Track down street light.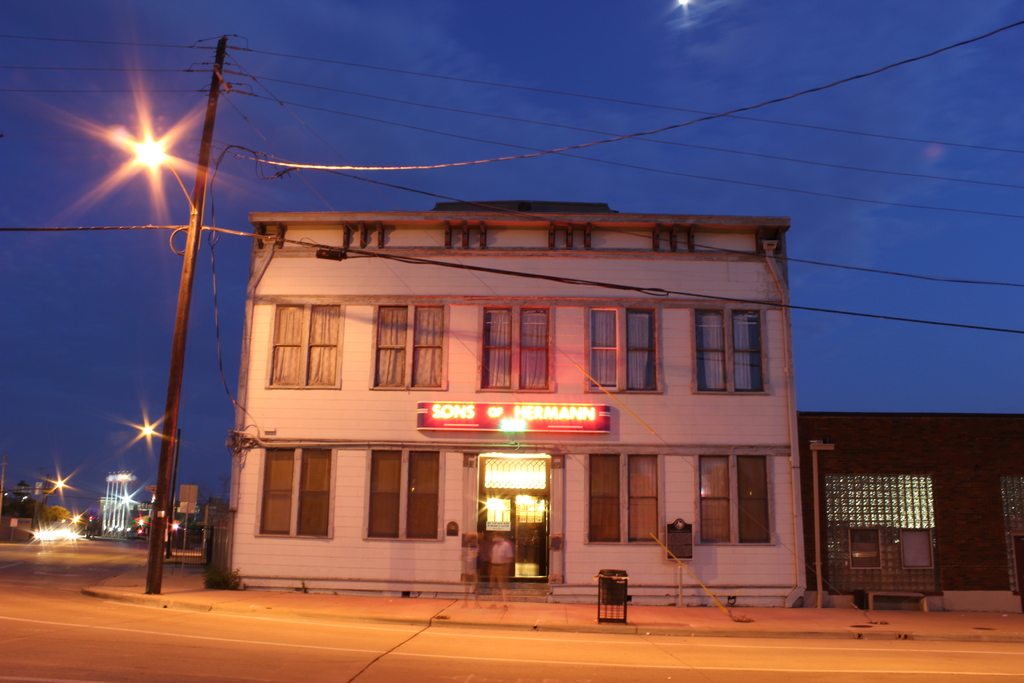
Tracked to [129,140,201,593].
